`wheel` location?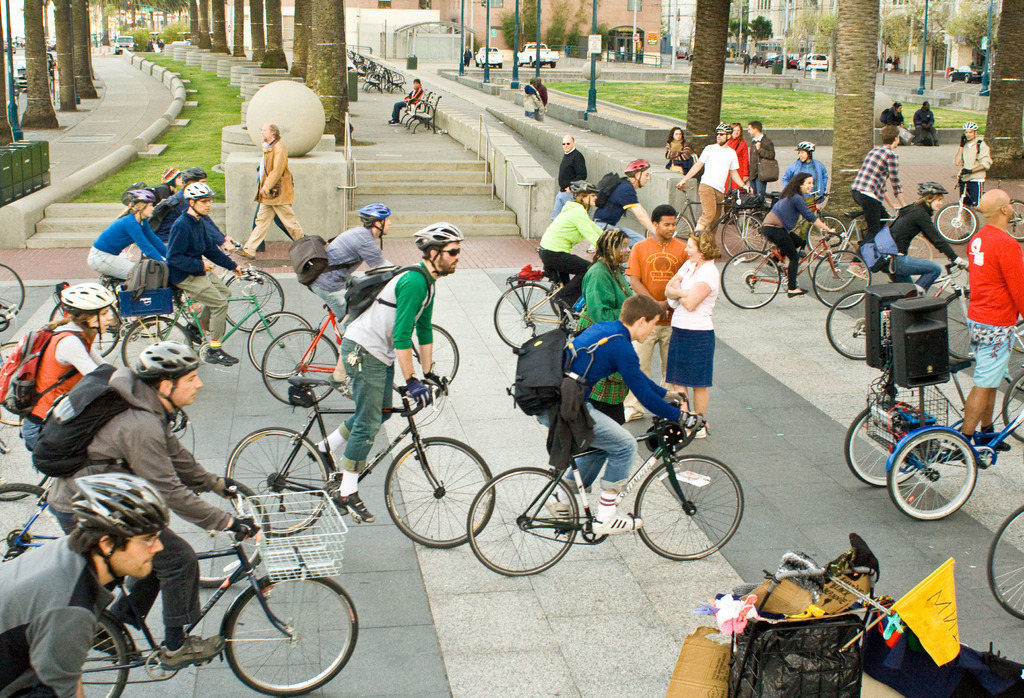
[804, 211, 851, 260]
